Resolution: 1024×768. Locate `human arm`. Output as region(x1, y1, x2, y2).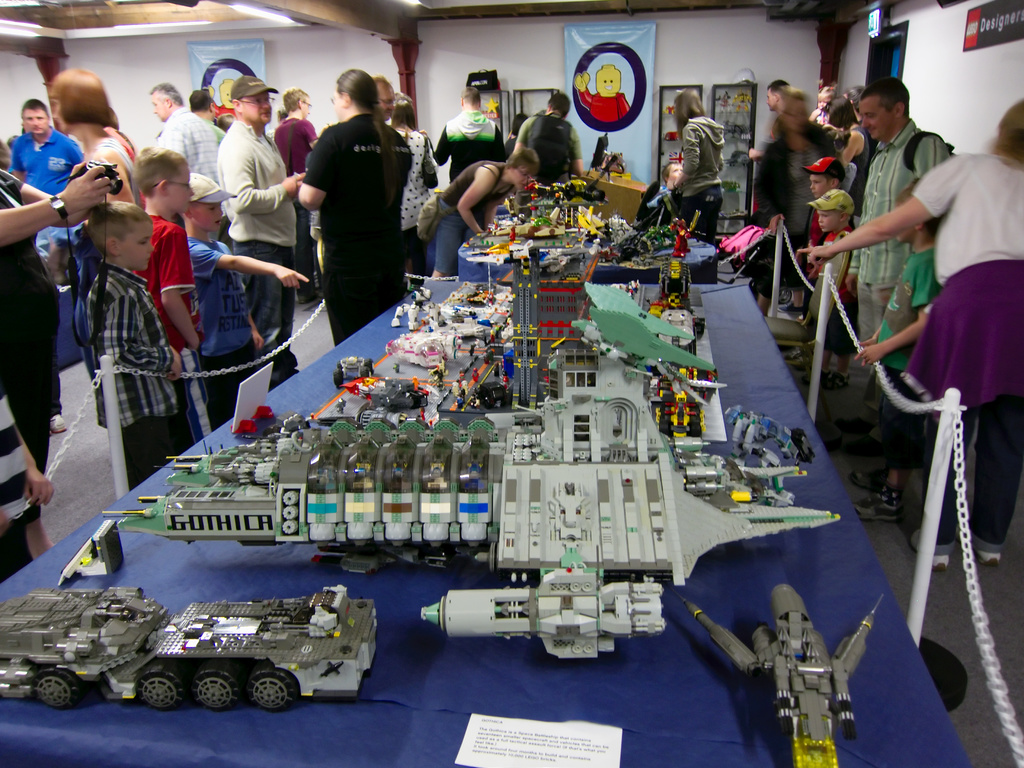
region(156, 225, 206, 353).
